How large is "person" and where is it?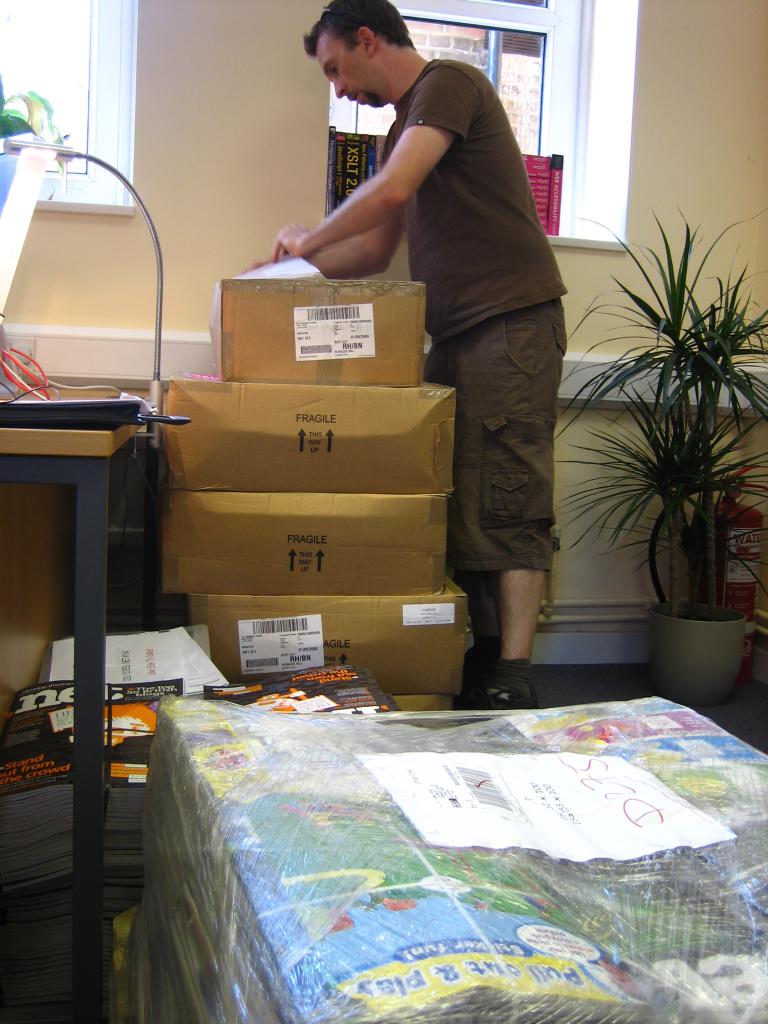
Bounding box: Rect(268, 0, 573, 711).
